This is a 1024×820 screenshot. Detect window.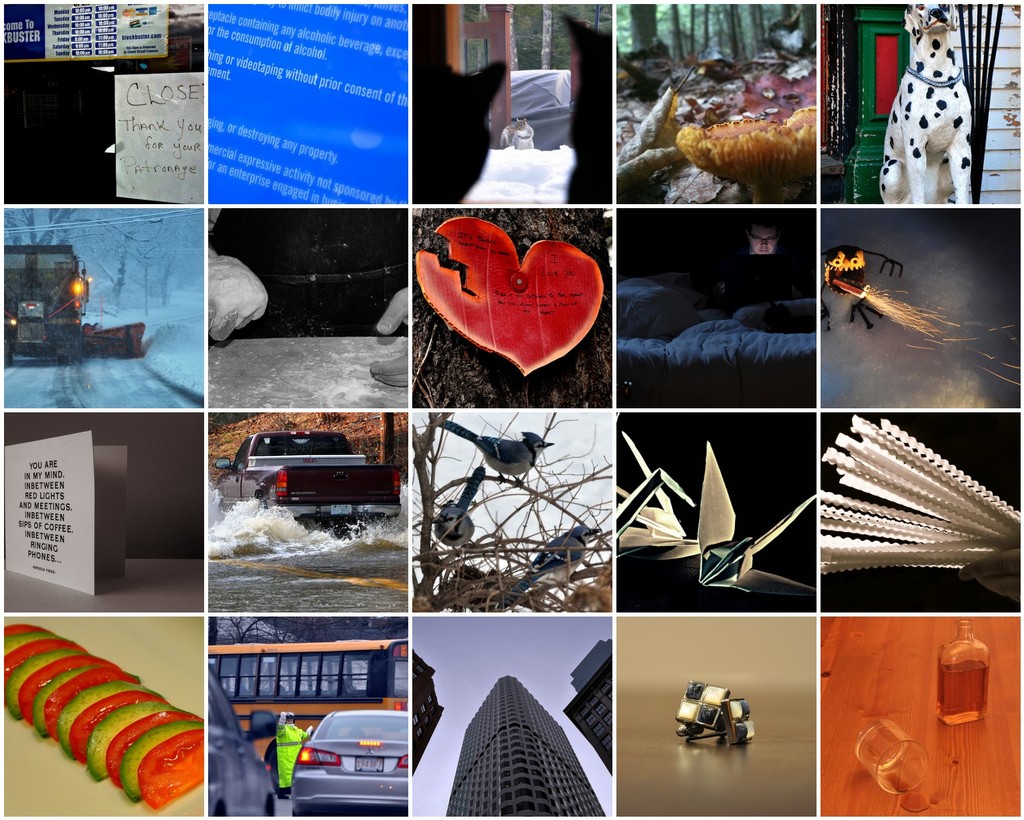
locate(426, 716, 428, 725).
